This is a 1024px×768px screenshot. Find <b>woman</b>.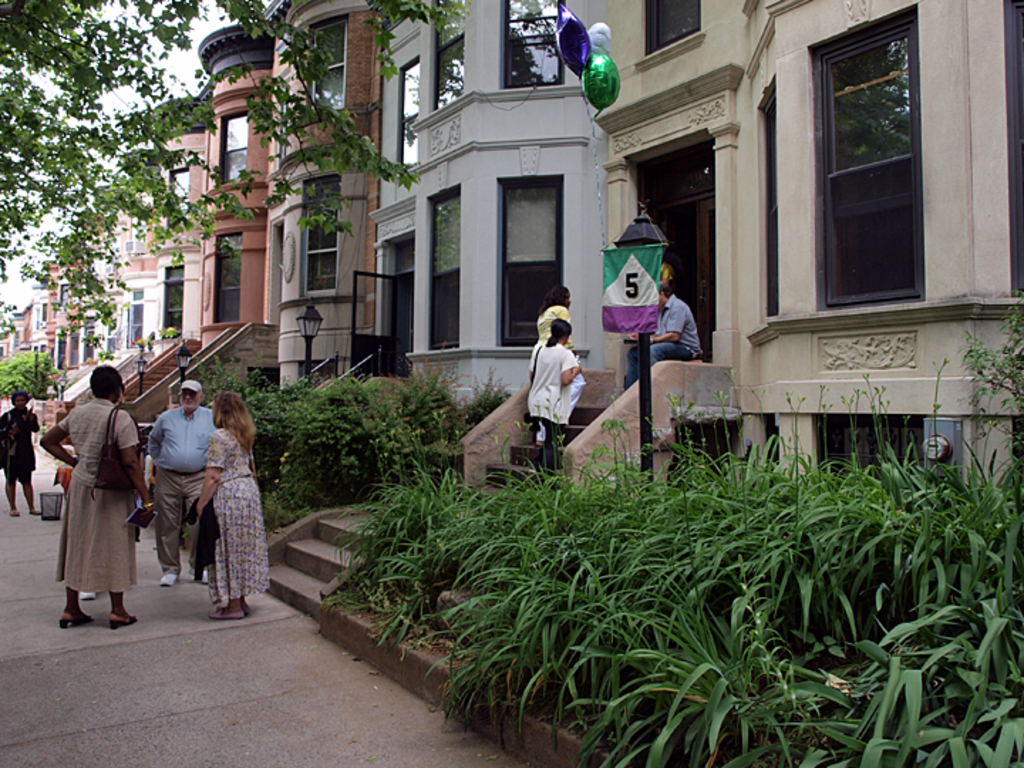
Bounding box: 535, 289, 580, 377.
